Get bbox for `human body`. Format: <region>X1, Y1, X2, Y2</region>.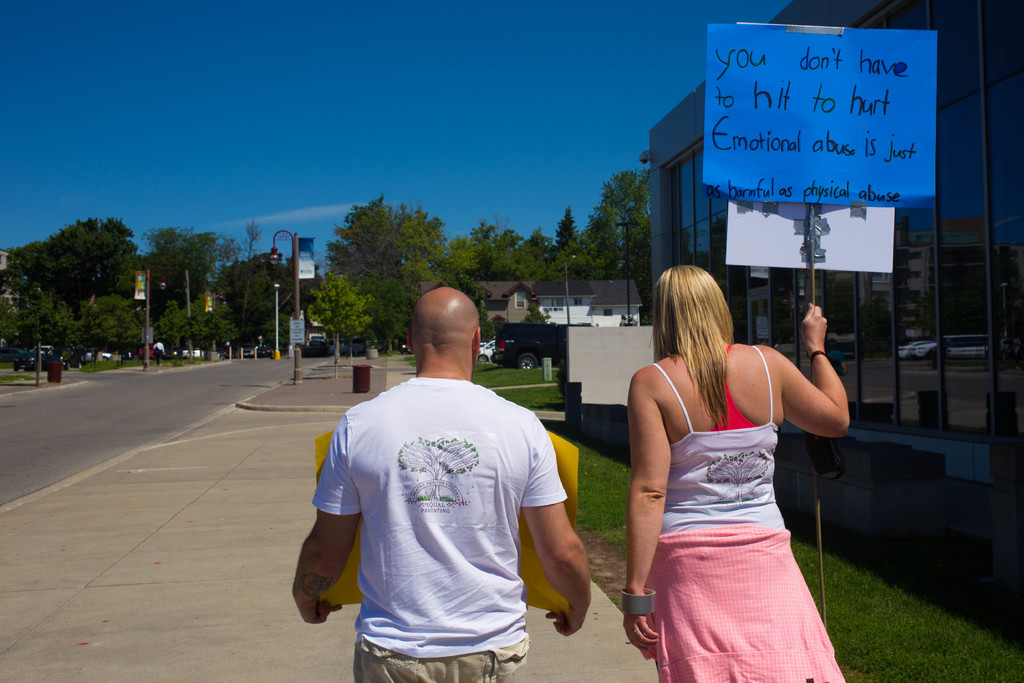
<region>621, 267, 867, 682</region>.
